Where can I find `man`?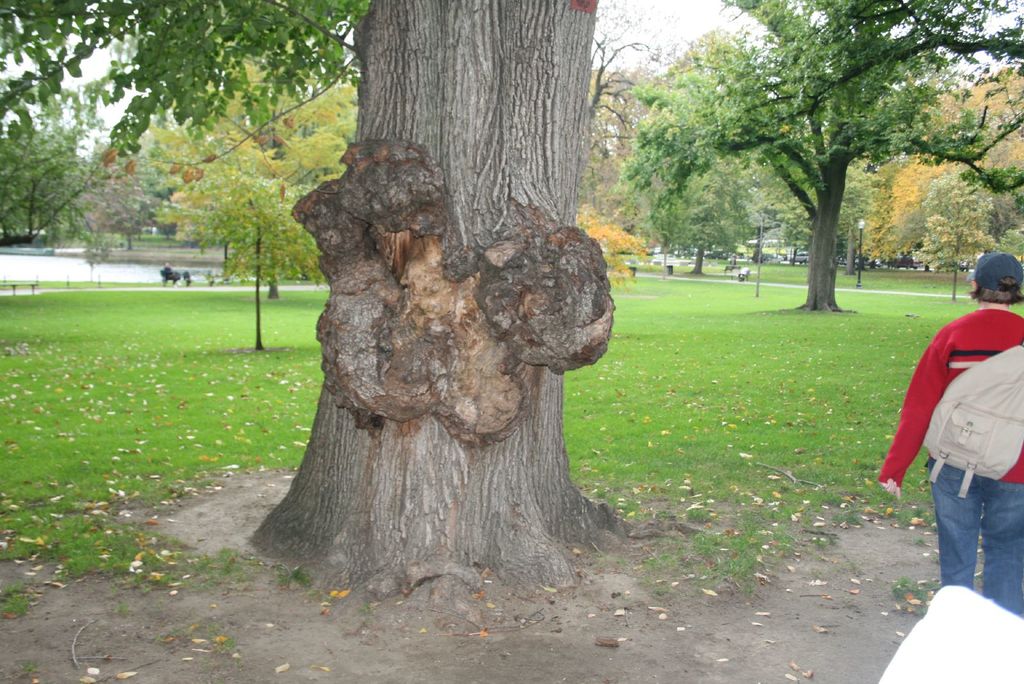
You can find it at pyautogui.locateOnScreen(850, 253, 1008, 608).
